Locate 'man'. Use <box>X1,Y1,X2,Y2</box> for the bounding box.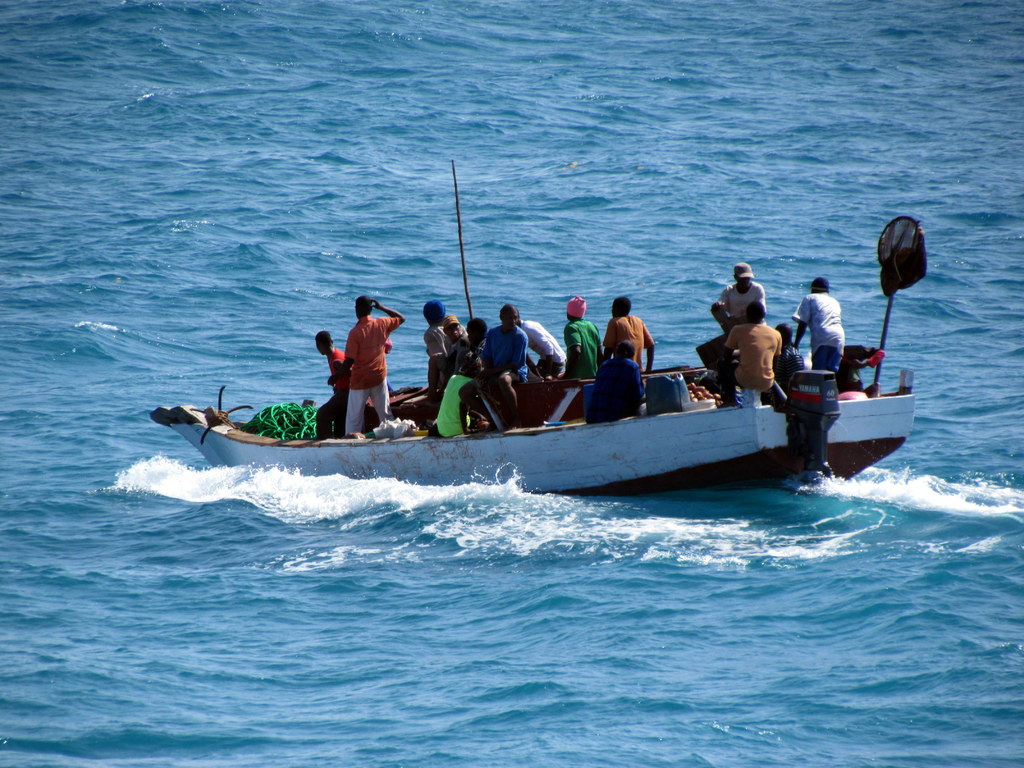
<box>556,288,607,380</box>.
